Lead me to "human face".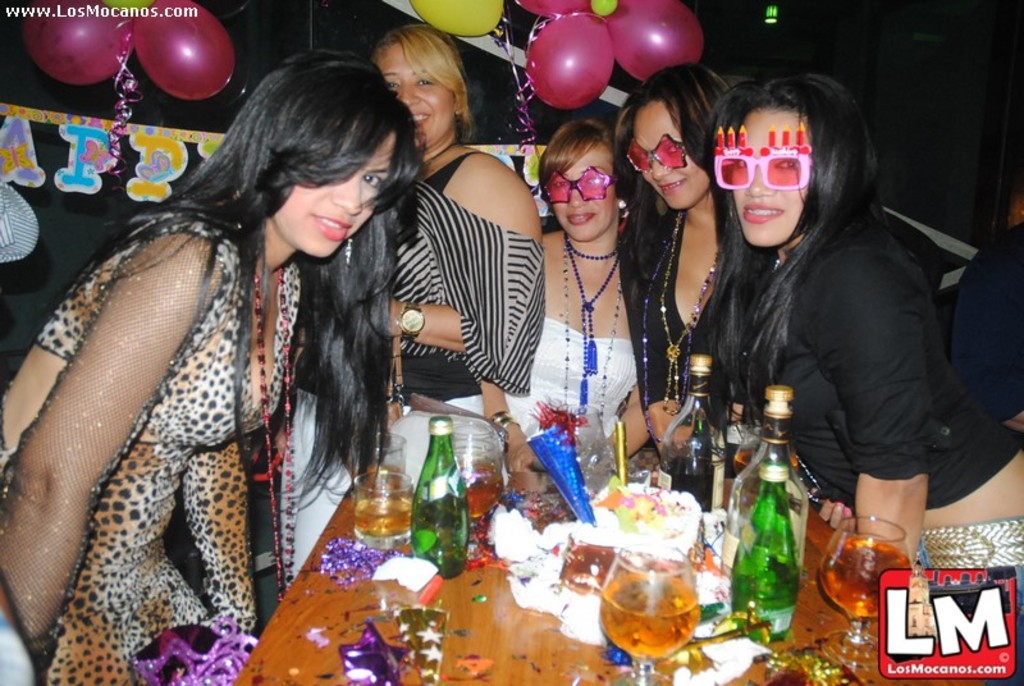
Lead to left=735, top=106, right=810, bottom=246.
